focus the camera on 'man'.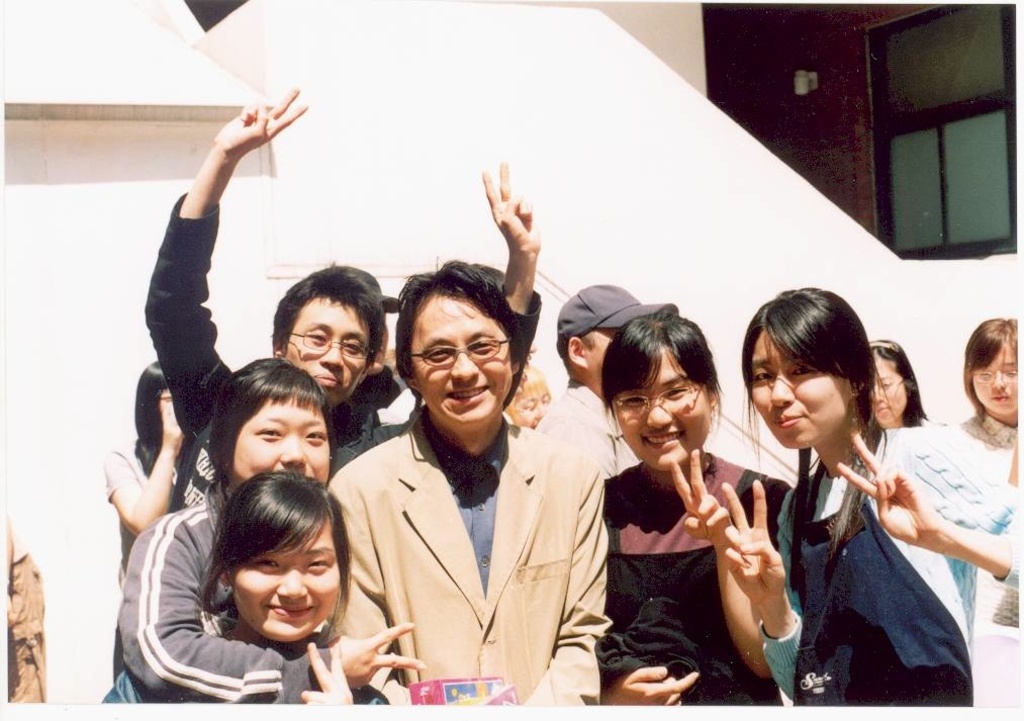
Focus region: (left=526, top=283, right=687, bottom=505).
